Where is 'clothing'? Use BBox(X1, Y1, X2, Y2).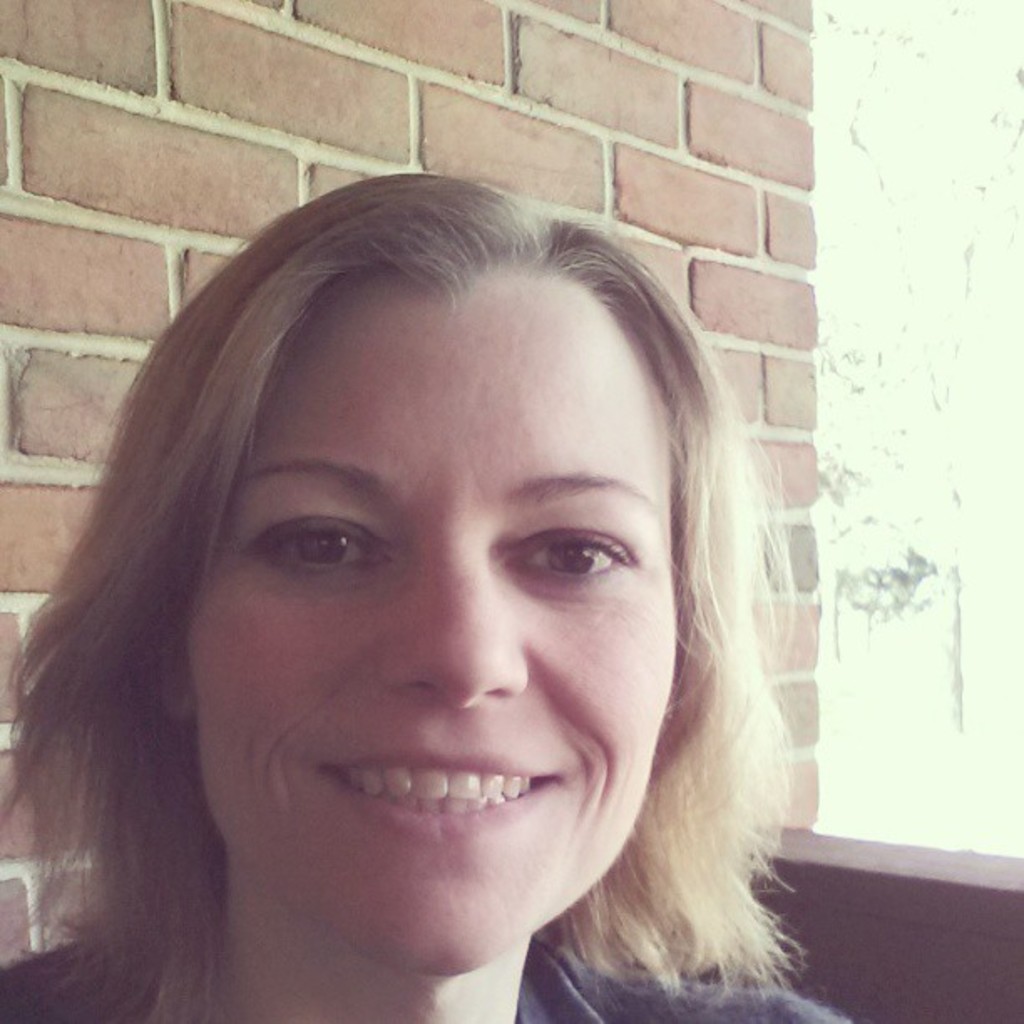
BBox(0, 932, 848, 1022).
